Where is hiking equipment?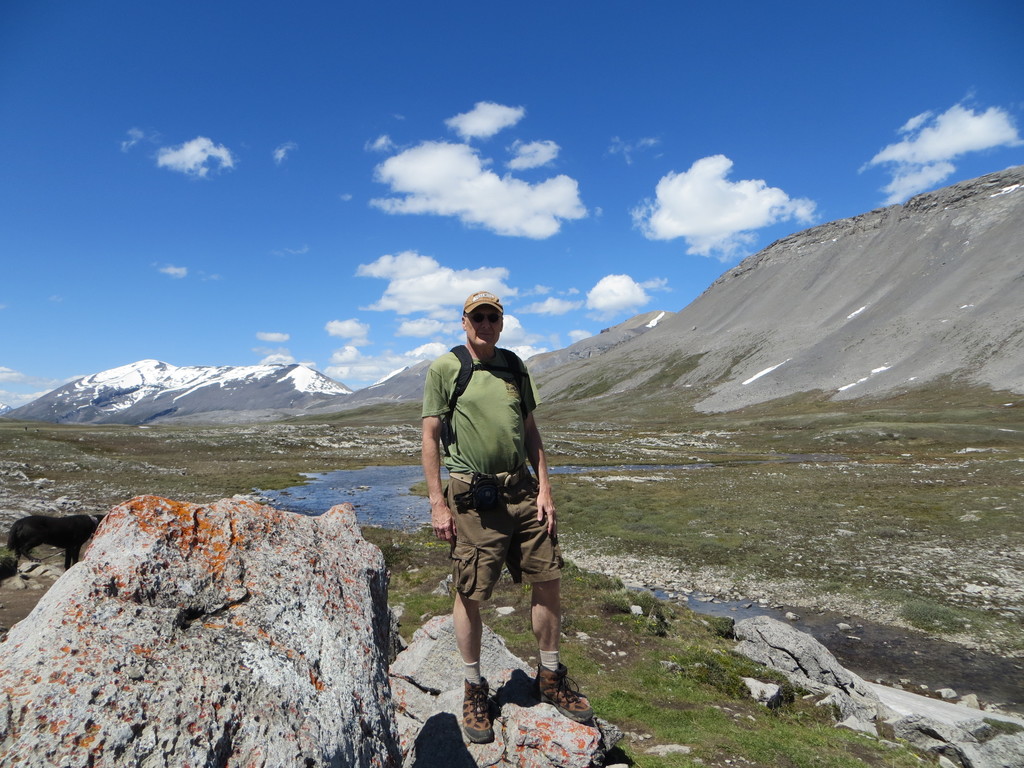
<box>457,679,502,742</box>.
